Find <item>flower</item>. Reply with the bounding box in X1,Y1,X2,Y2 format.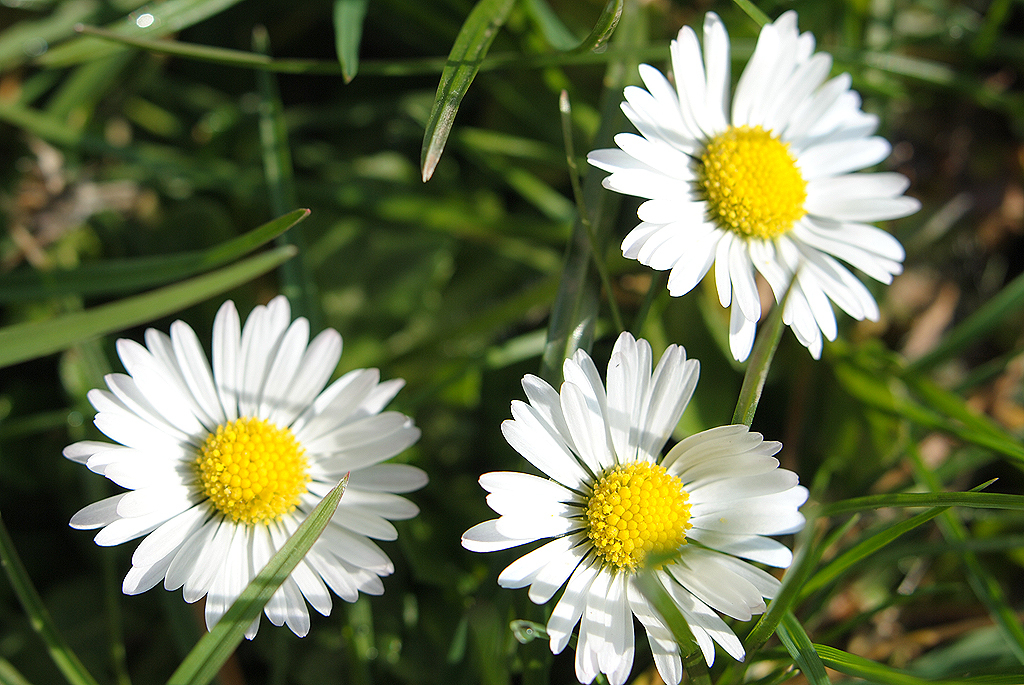
605,32,889,350.
